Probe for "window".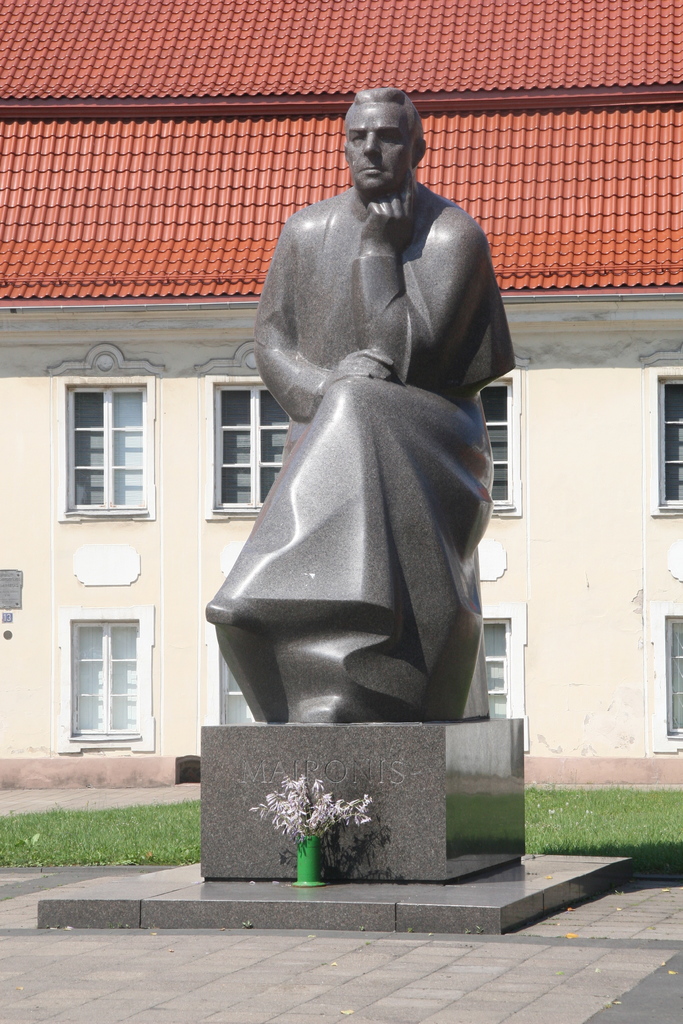
Probe result: {"x1": 185, "y1": 342, "x2": 292, "y2": 526}.
